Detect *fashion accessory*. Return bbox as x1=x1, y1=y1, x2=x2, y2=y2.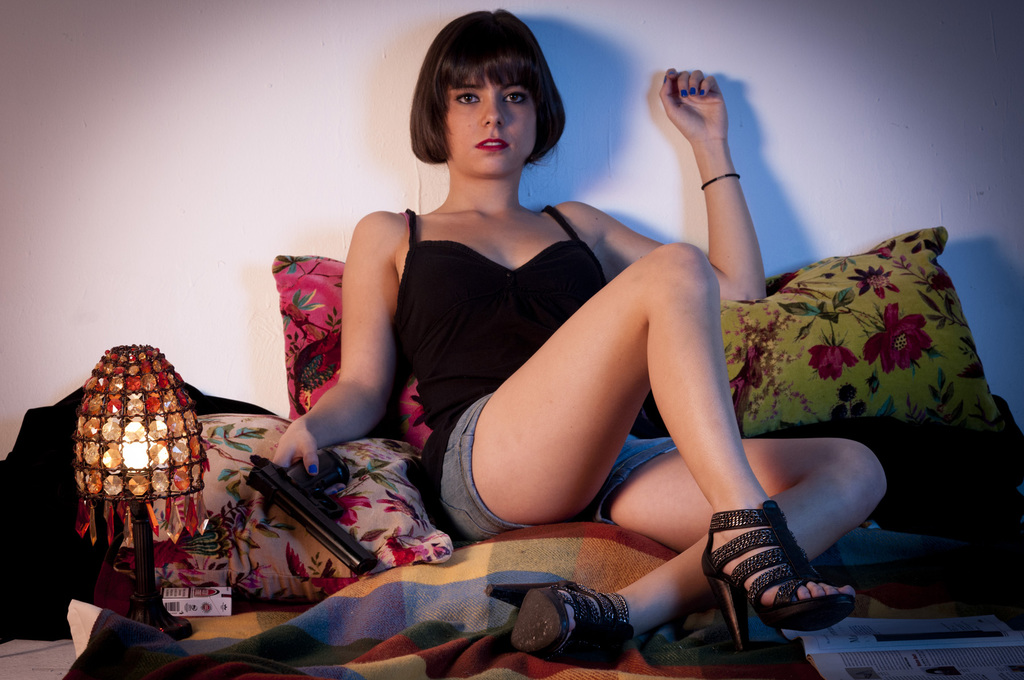
x1=698, y1=175, x2=743, y2=190.
